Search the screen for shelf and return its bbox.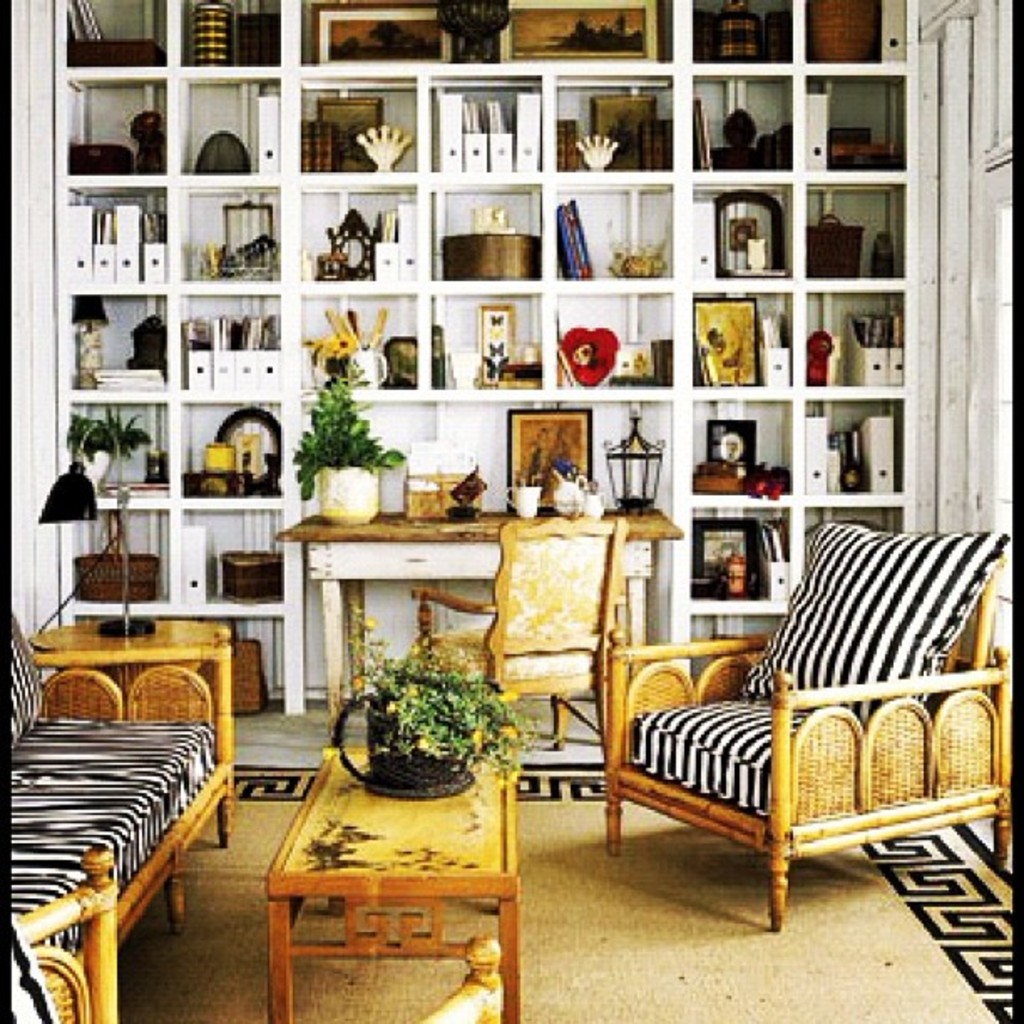
Found: <box>184,397,293,502</box>.
